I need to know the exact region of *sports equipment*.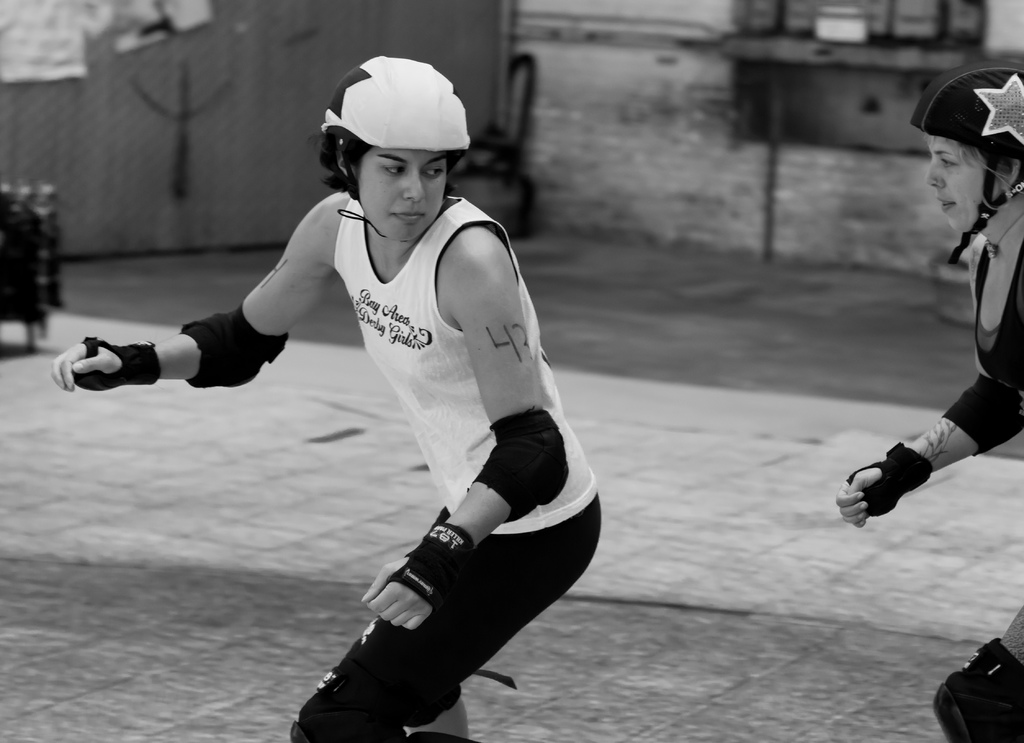
Region: [387,523,480,609].
